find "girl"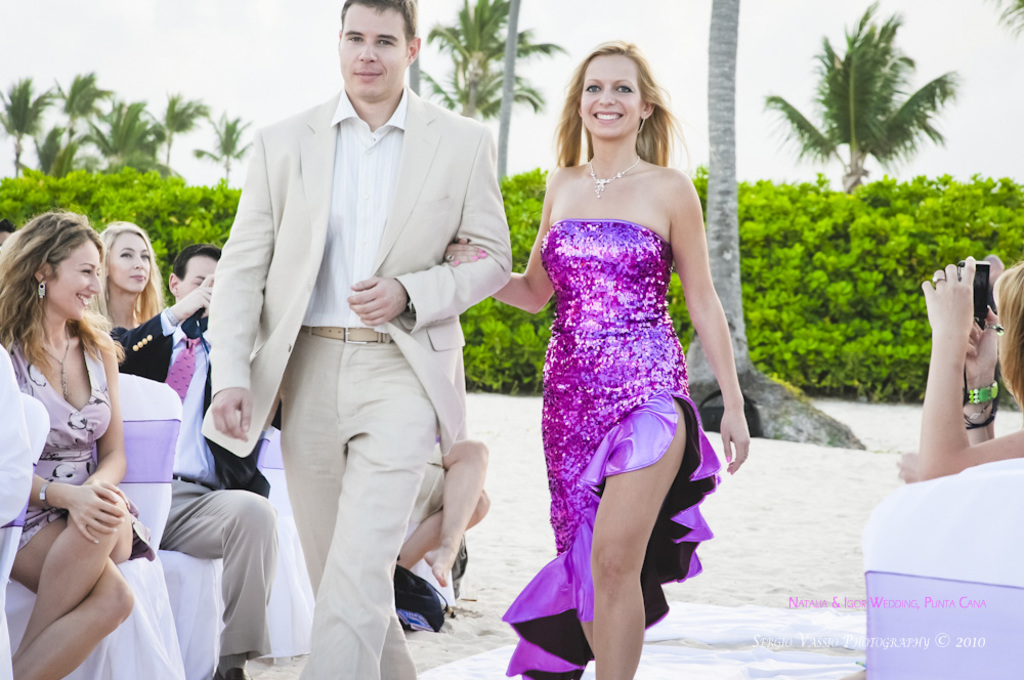
region(910, 259, 1023, 470)
